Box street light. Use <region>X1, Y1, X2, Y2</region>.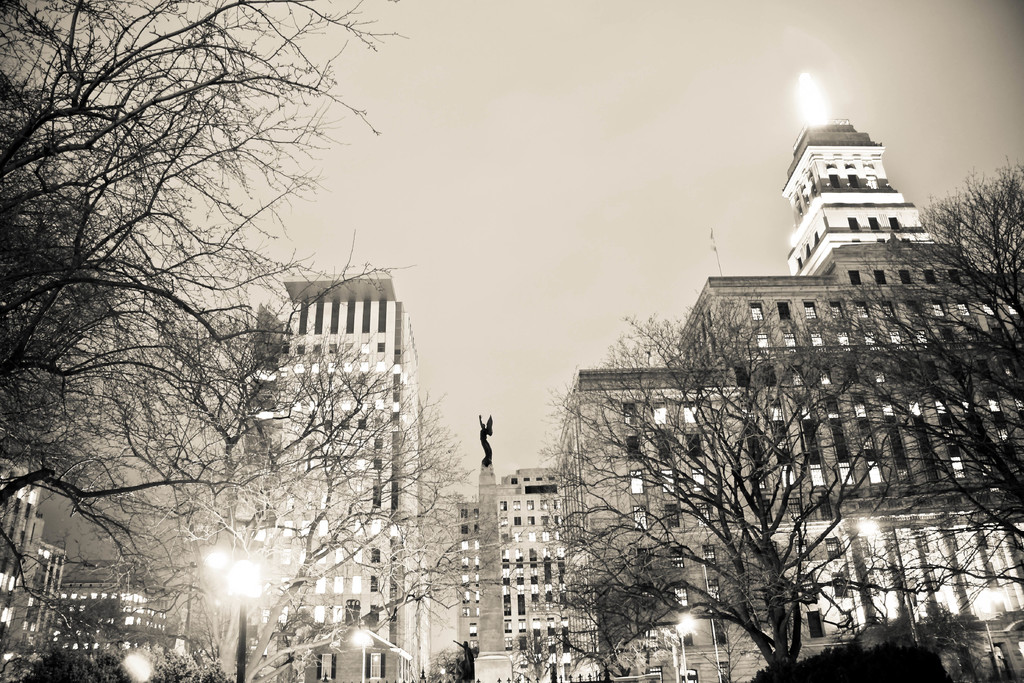
<region>348, 624, 374, 680</region>.
